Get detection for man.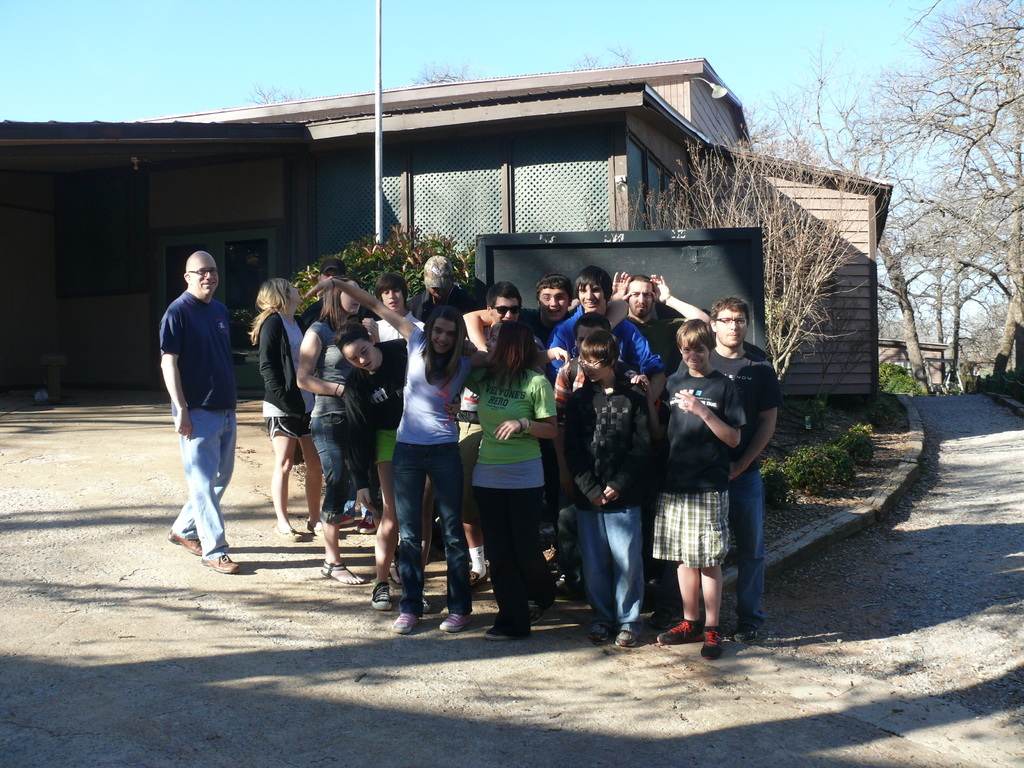
Detection: left=157, top=250, right=242, bottom=574.
